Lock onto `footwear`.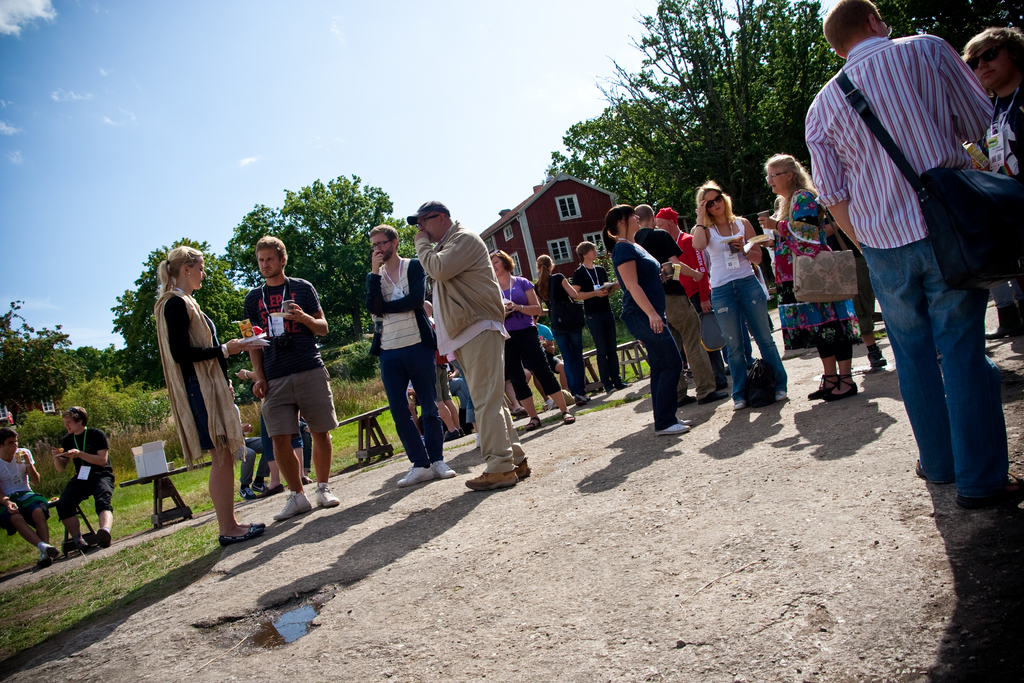
Locked: 462 470 520 488.
